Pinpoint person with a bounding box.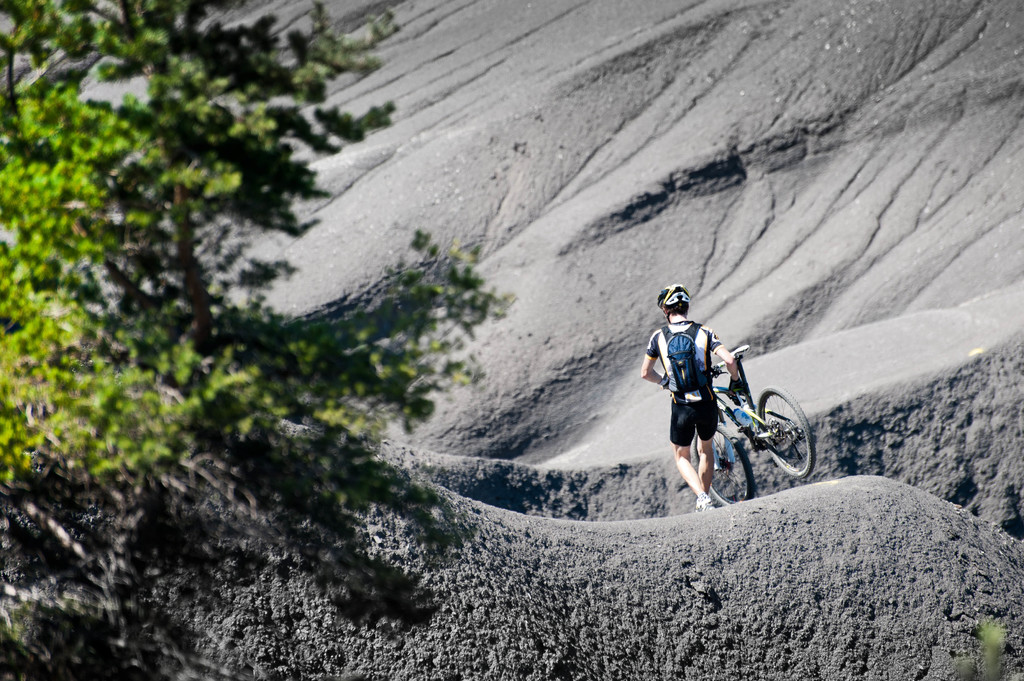
pyautogui.locateOnScreen(641, 285, 742, 513).
